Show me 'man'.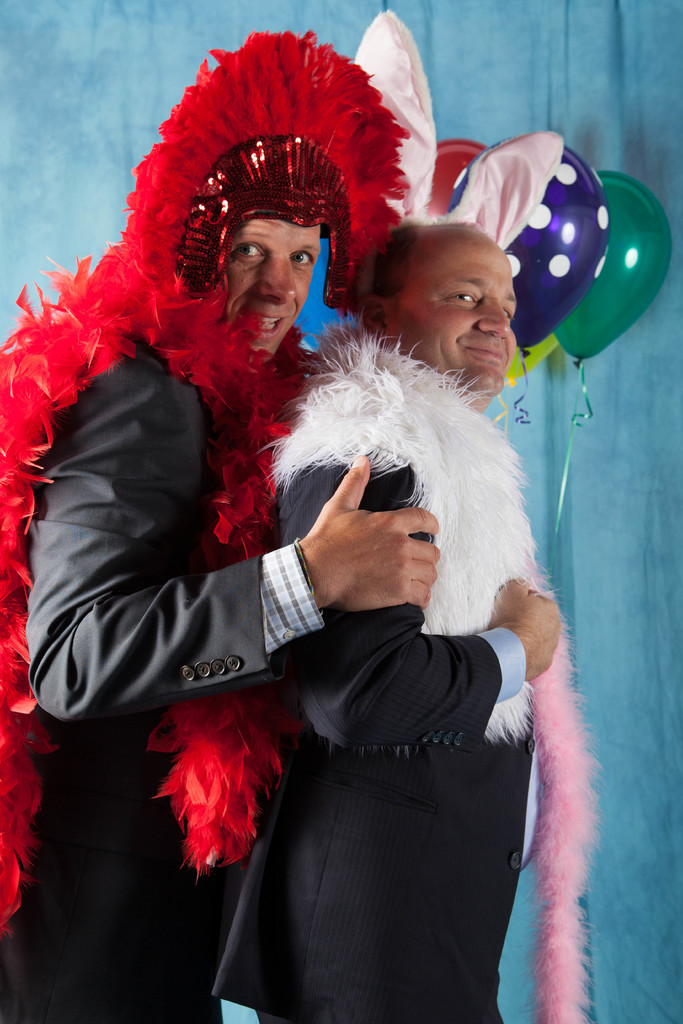
'man' is here: <region>188, 208, 573, 1023</region>.
